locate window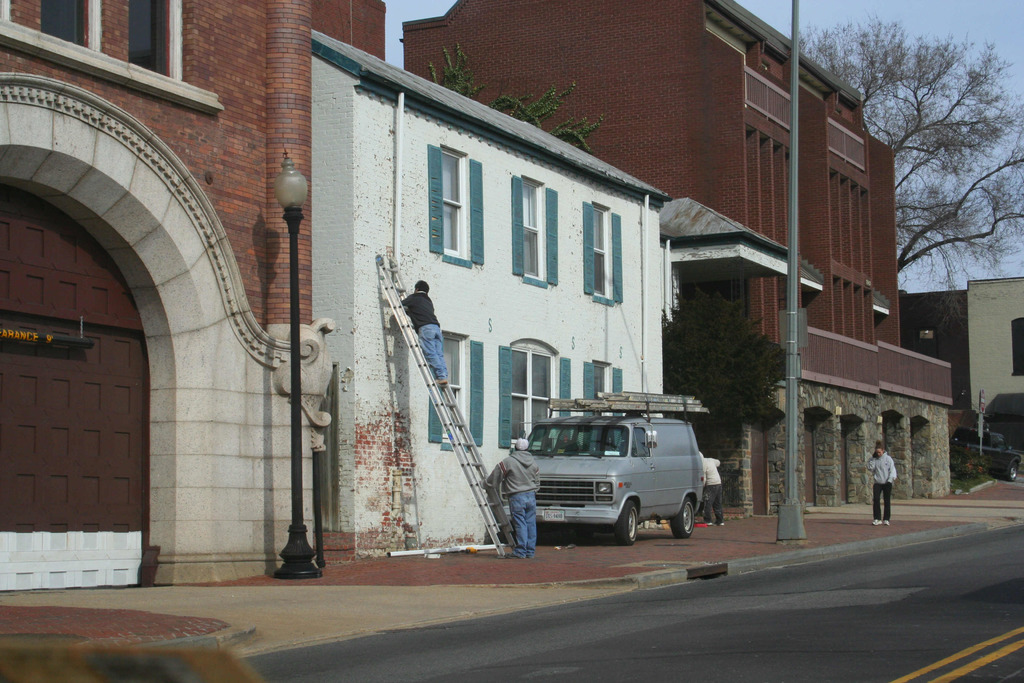
crop(1010, 315, 1023, 379)
